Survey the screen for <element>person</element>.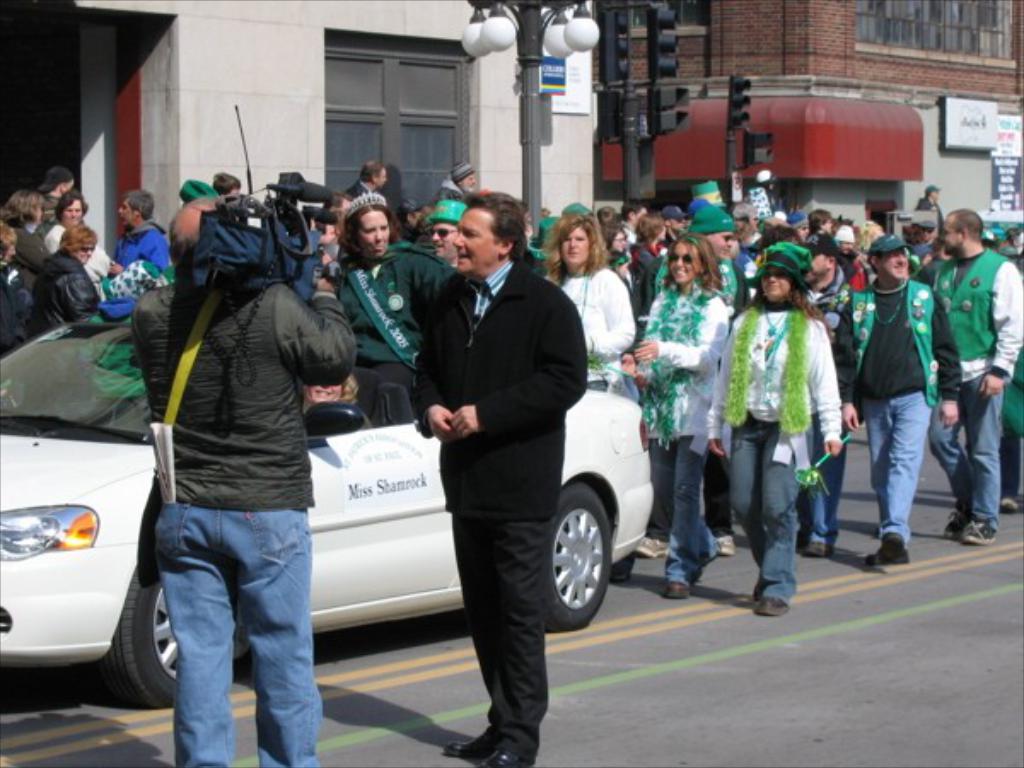
Survey found: pyautogui.locateOnScreen(126, 195, 355, 766).
